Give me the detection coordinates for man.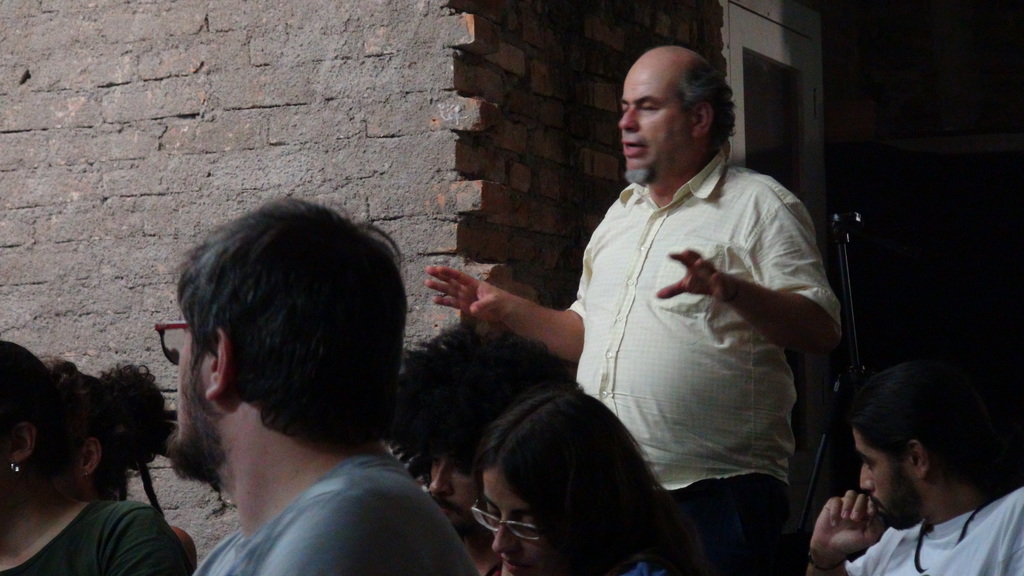
detection(424, 45, 843, 575).
